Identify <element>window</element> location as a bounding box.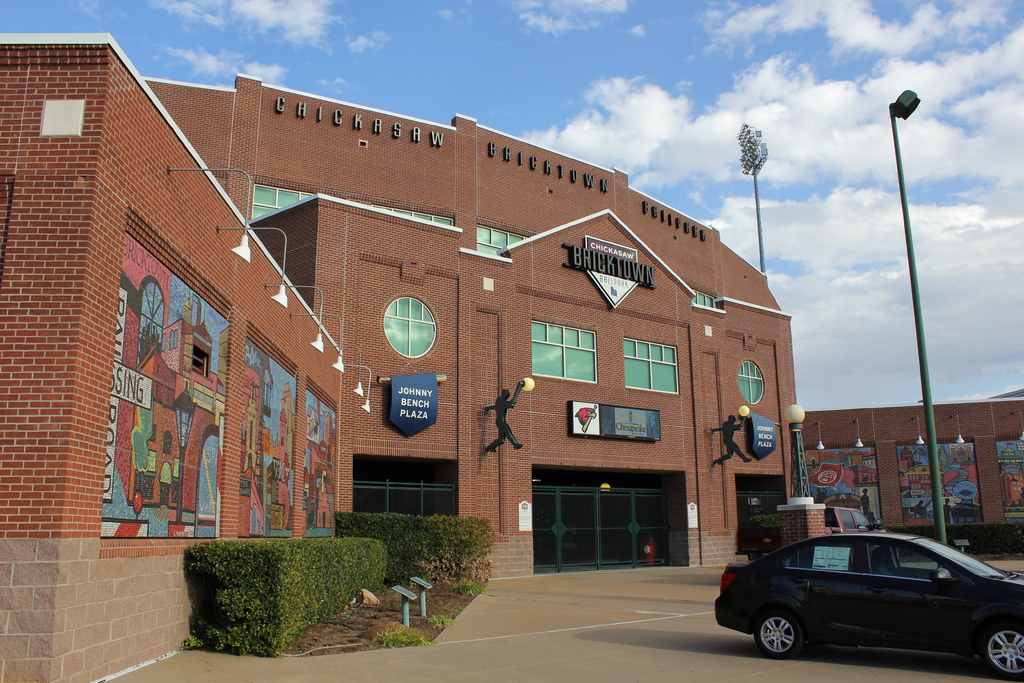
bbox(351, 454, 459, 511).
